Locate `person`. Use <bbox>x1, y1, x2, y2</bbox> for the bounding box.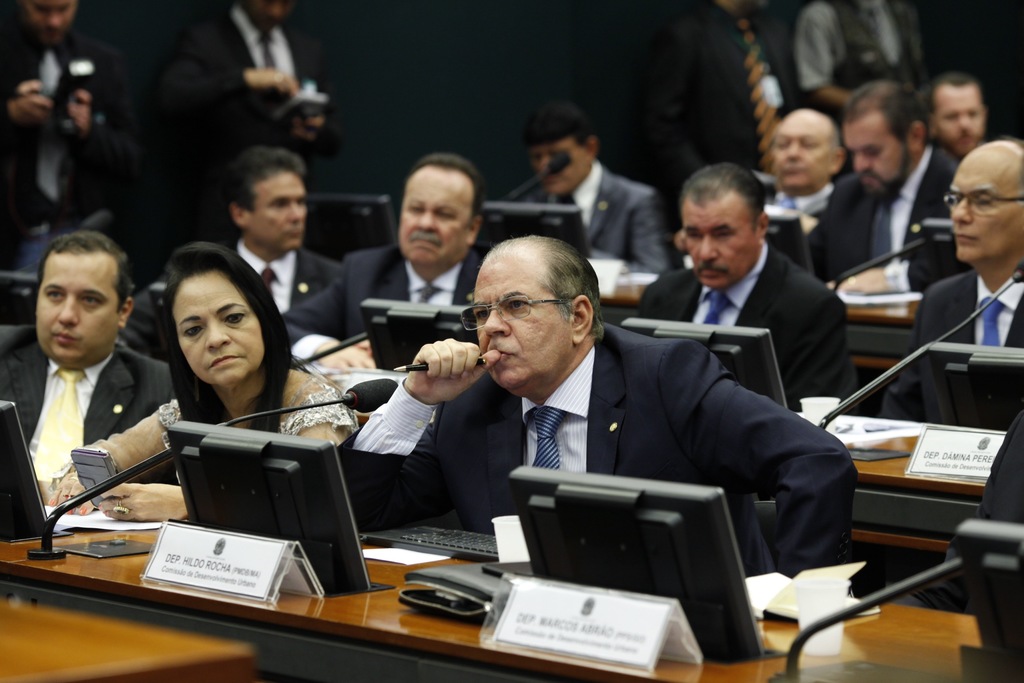
<bbox>0, 0, 141, 328</bbox>.
